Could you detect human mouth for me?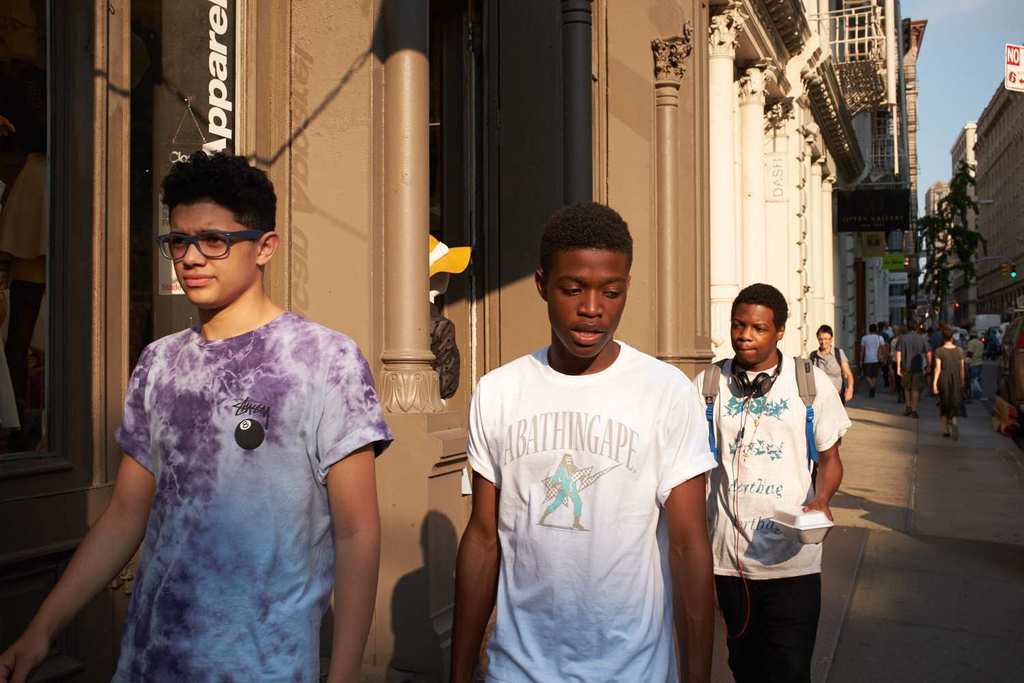
Detection result: 569, 322, 604, 345.
